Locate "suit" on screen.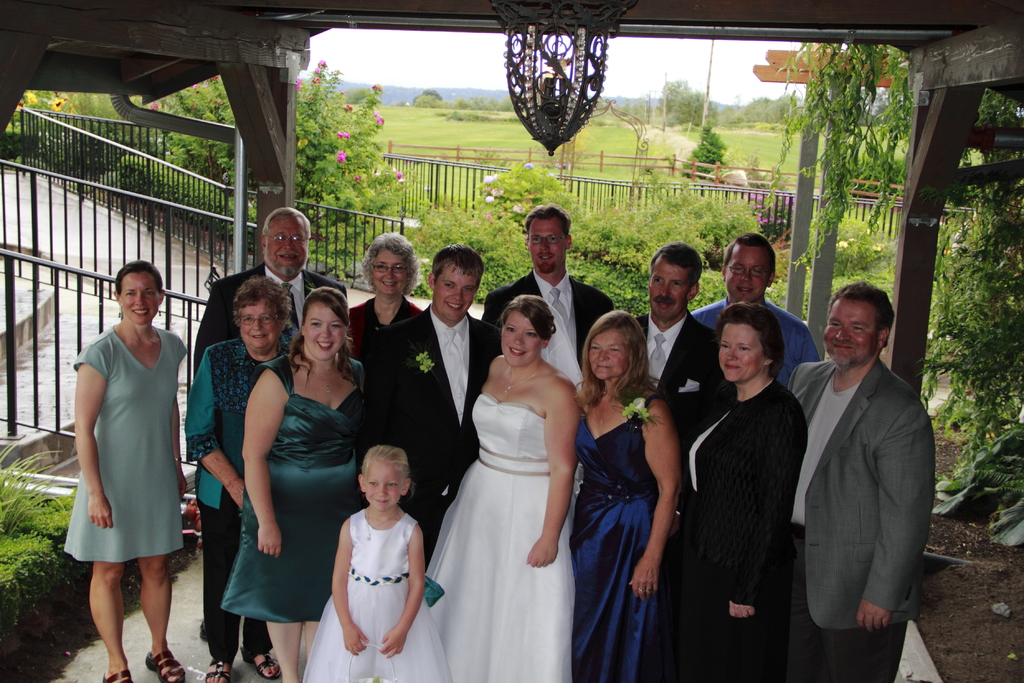
On screen at region(779, 259, 937, 678).
